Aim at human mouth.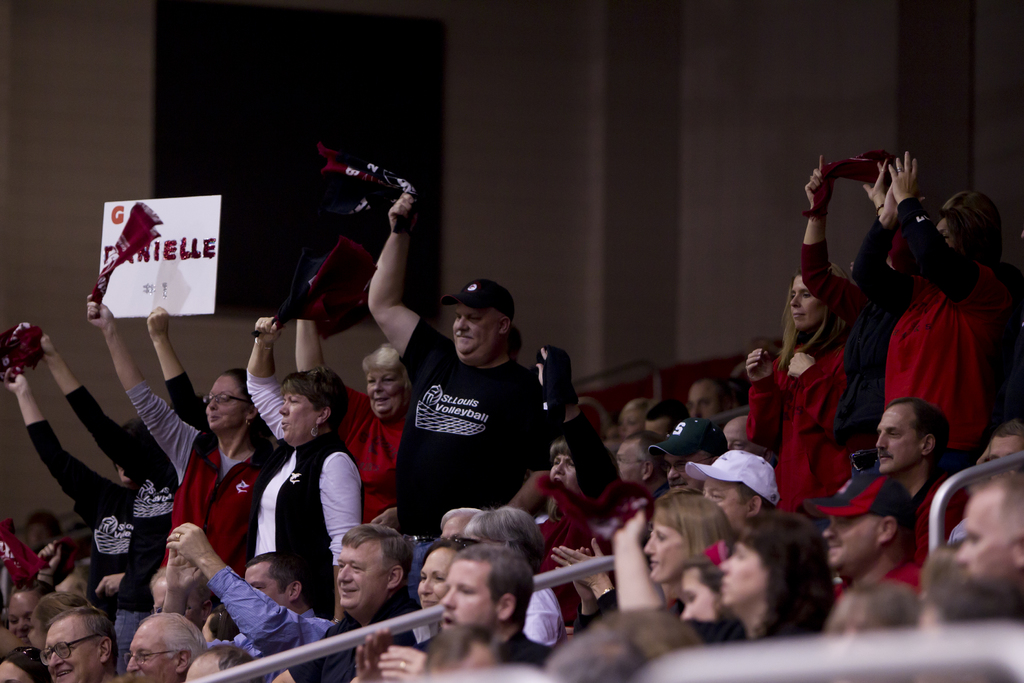
Aimed at pyautogui.locateOnScreen(788, 309, 805, 321).
